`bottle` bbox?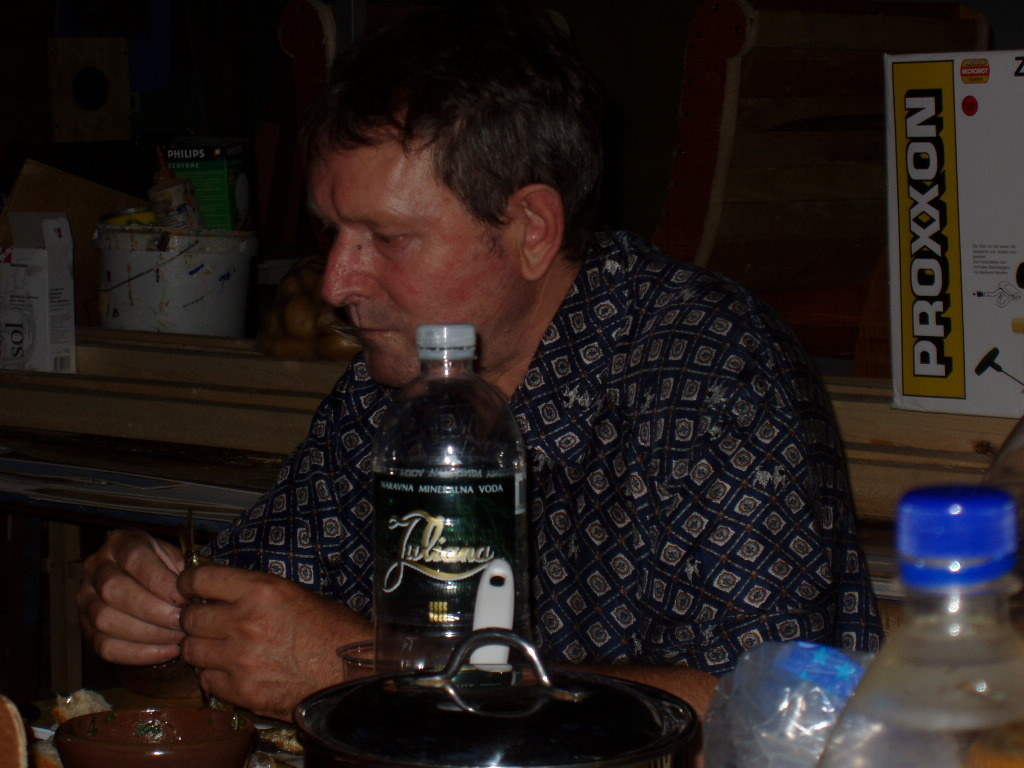
region(851, 486, 1009, 748)
